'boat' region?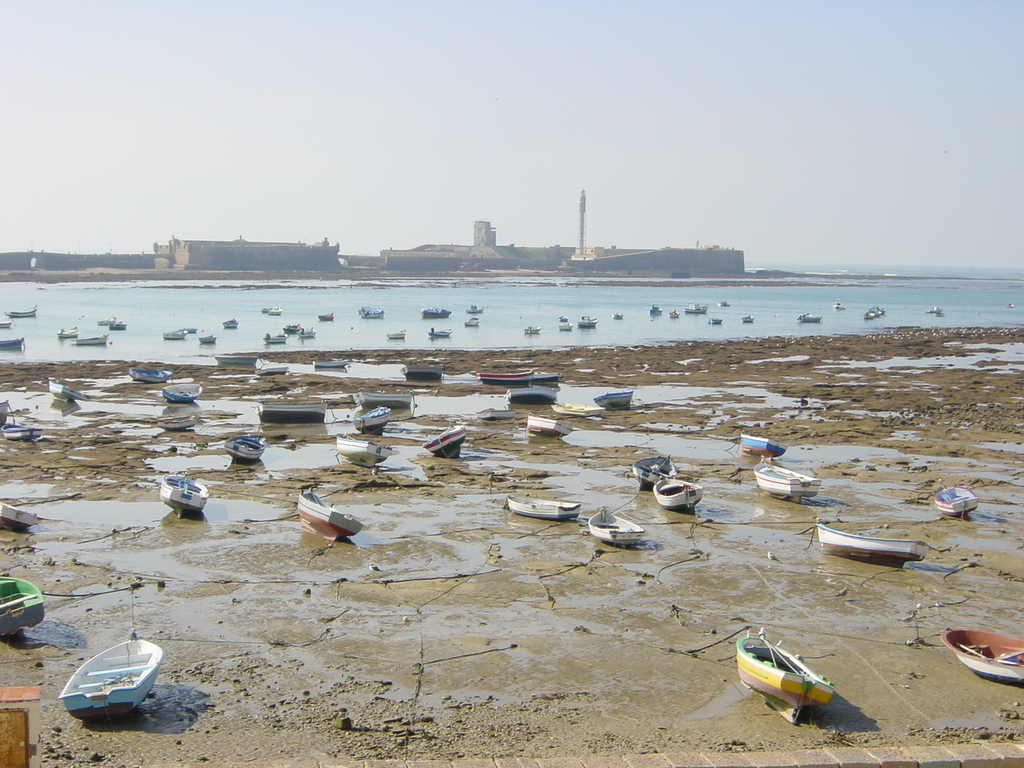
box(48, 378, 81, 401)
